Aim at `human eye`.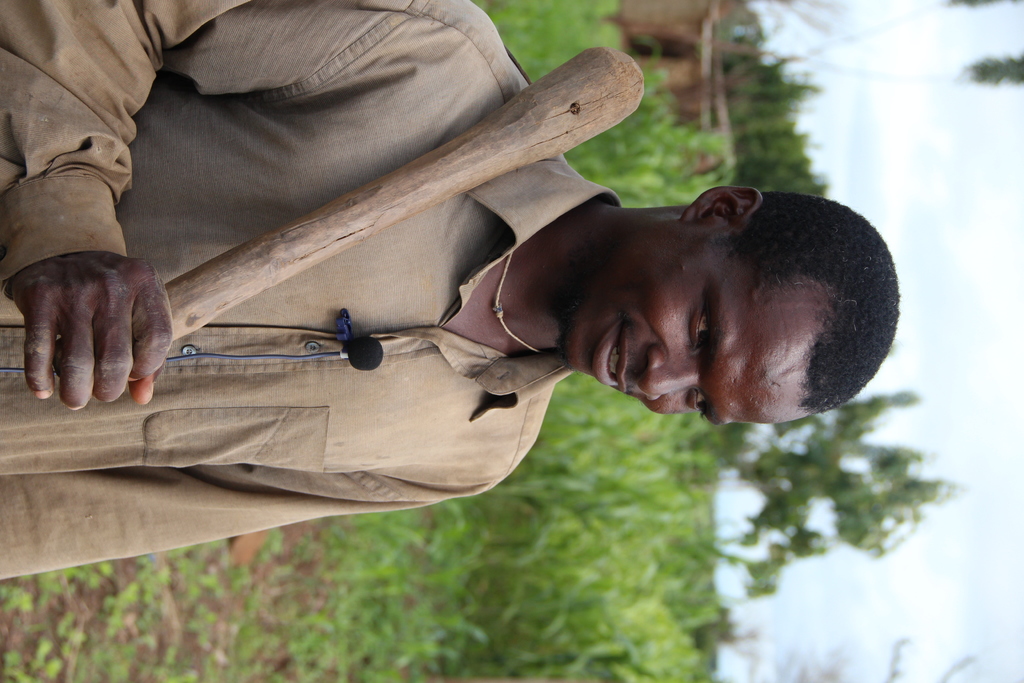
Aimed at (690, 388, 711, 420).
